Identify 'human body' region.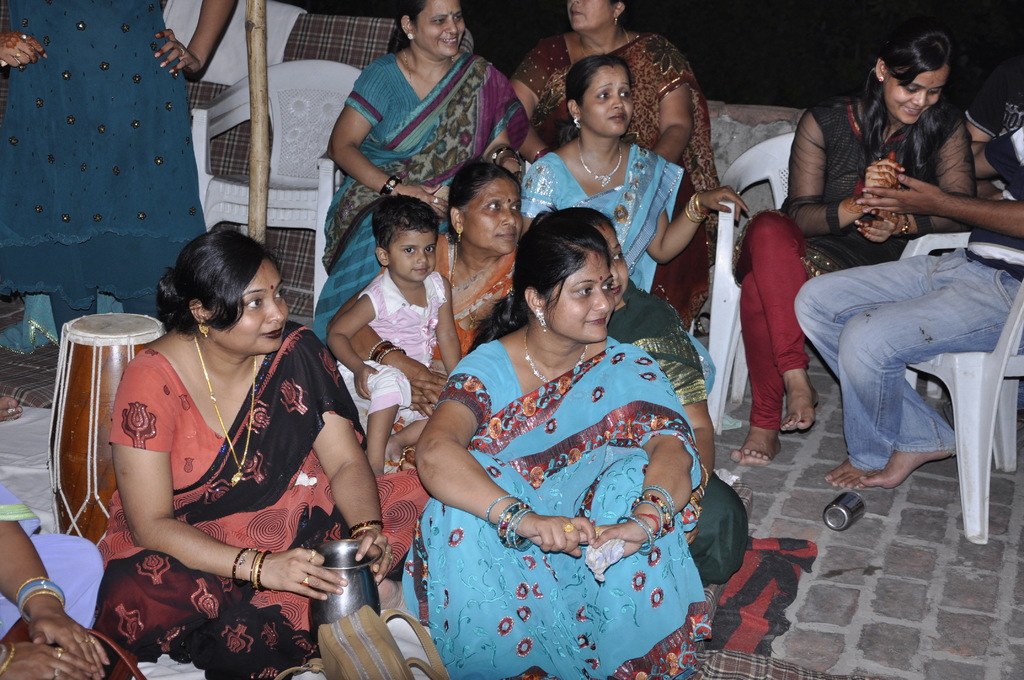
Region: [left=426, top=335, right=709, bottom=679].
